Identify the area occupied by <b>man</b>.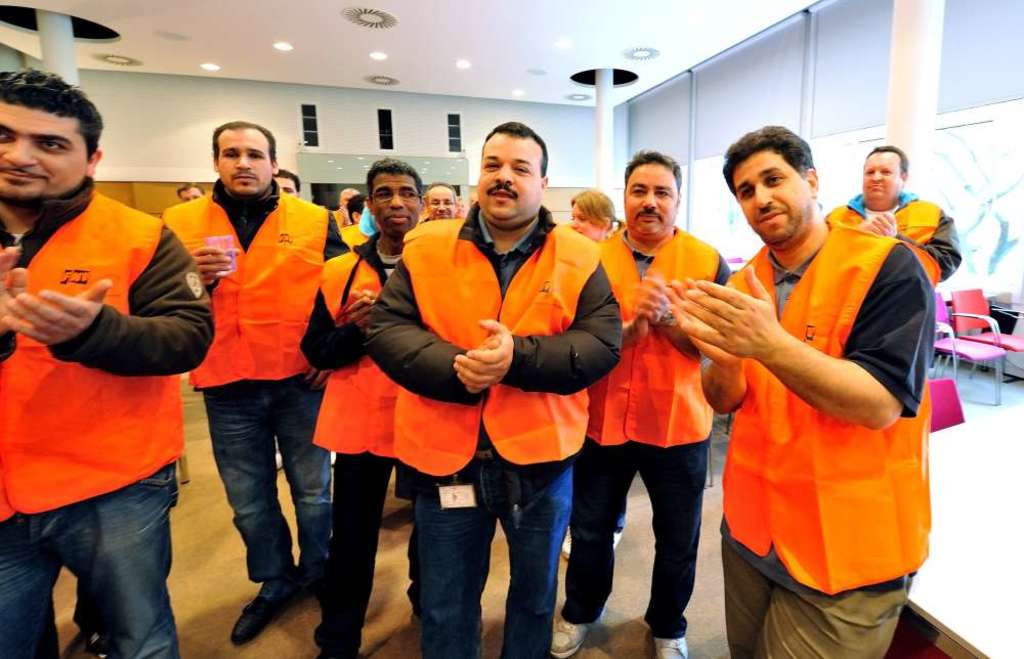
Area: l=288, t=153, r=429, b=658.
